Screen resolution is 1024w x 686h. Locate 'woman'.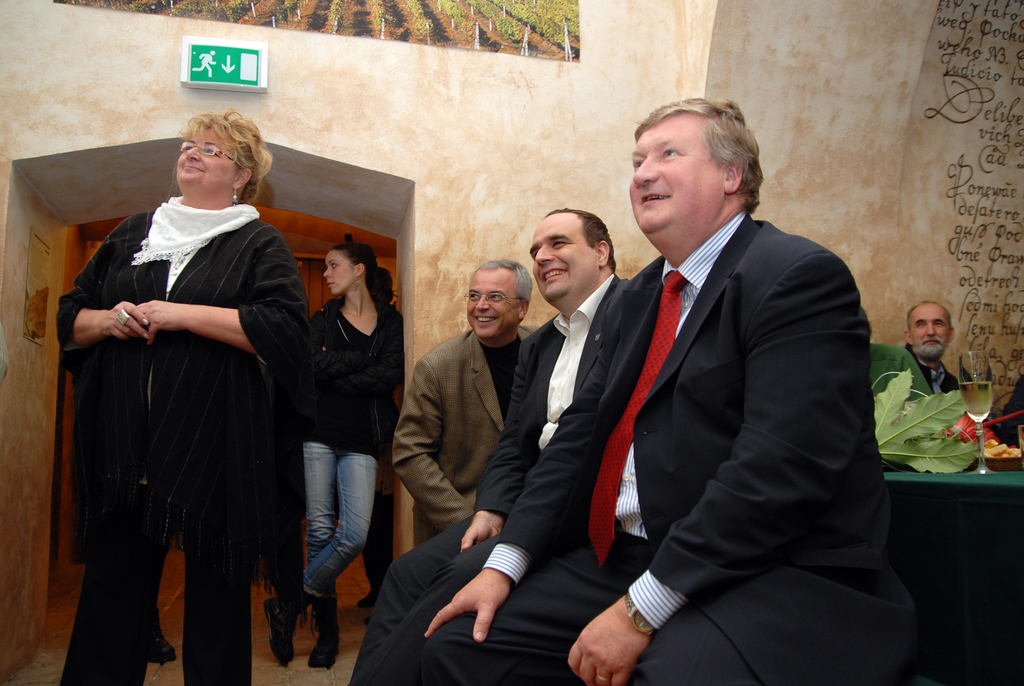
{"x1": 70, "y1": 121, "x2": 296, "y2": 685}.
